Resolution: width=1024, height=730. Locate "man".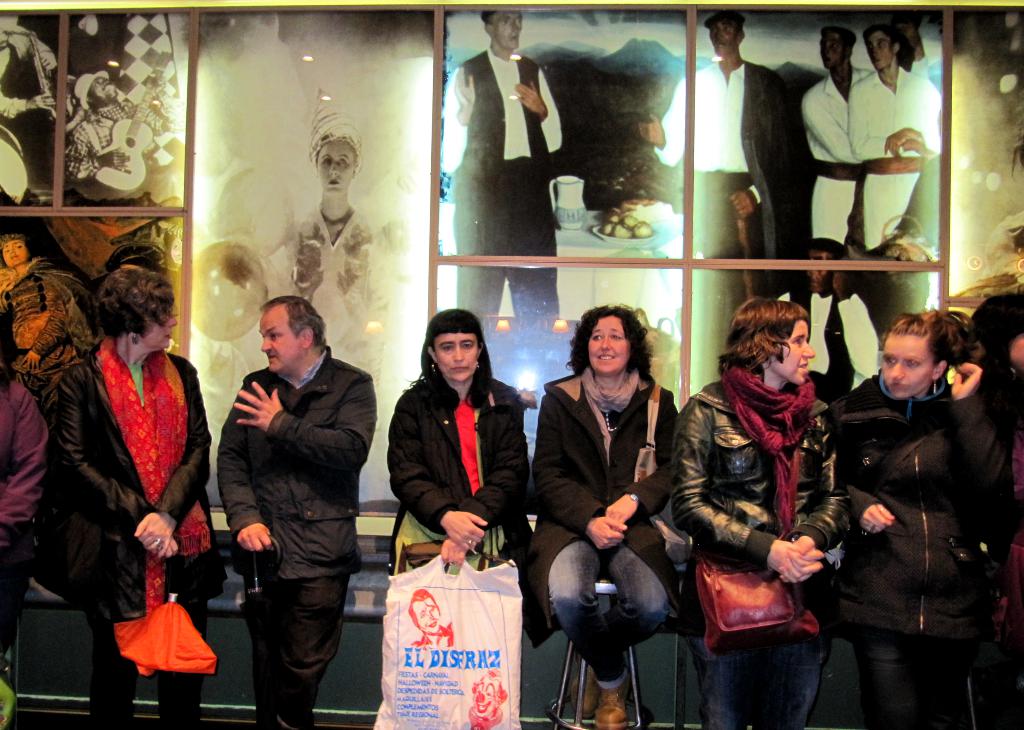
[803, 17, 919, 251].
